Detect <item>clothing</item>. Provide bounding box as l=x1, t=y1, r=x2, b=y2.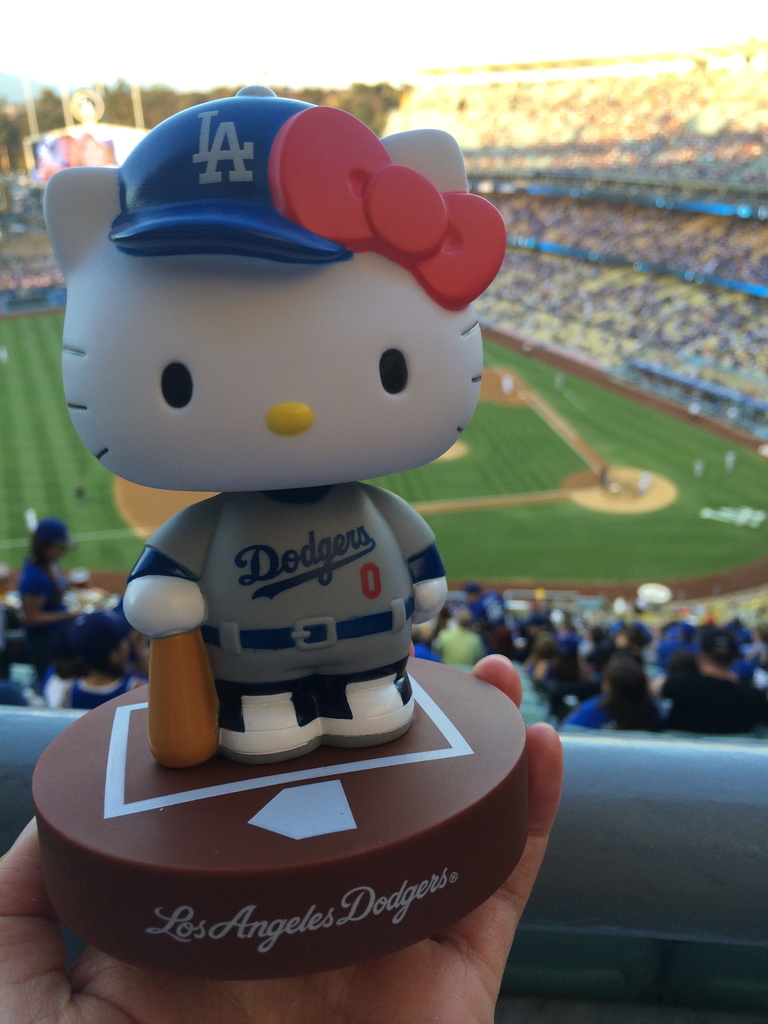
l=138, t=483, r=449, b=716.
